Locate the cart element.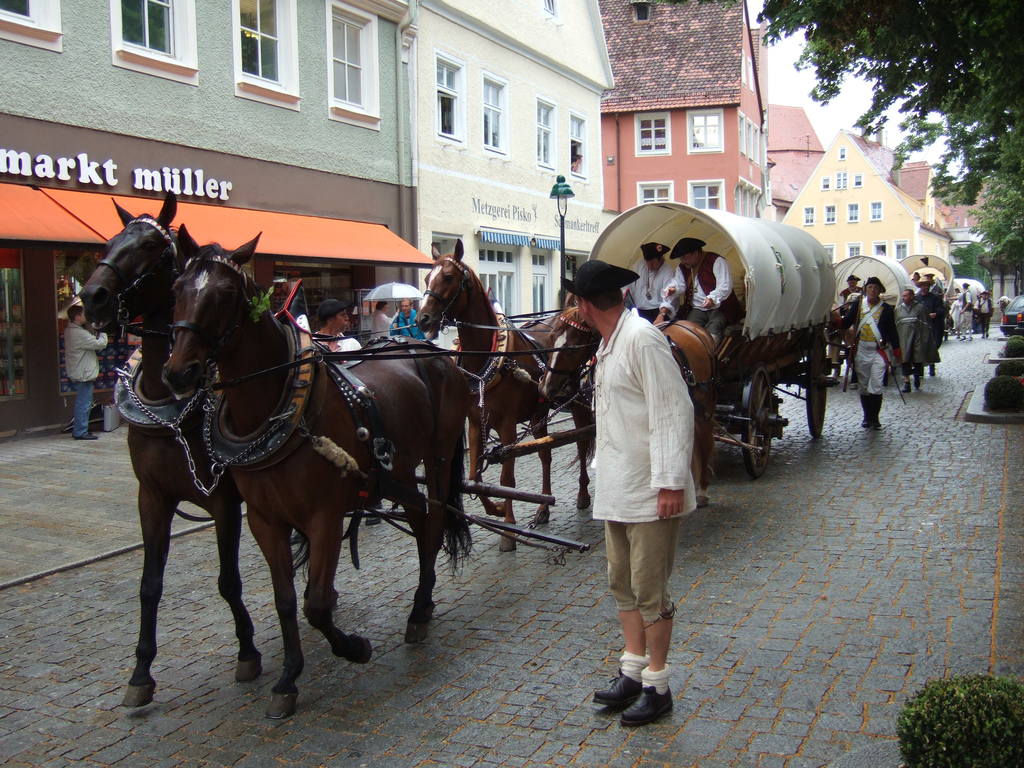
Element bbox: x1=897 y1=250 x2=959 y2=314.
